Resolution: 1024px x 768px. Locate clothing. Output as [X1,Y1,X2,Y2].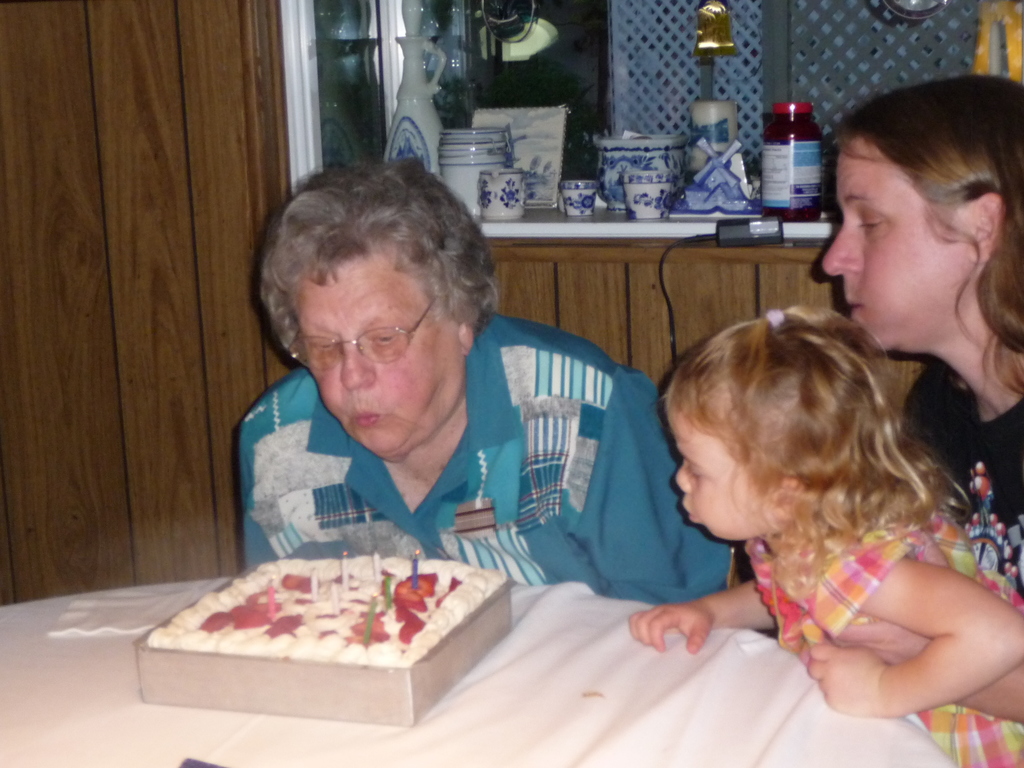
[182,227,773,699].
